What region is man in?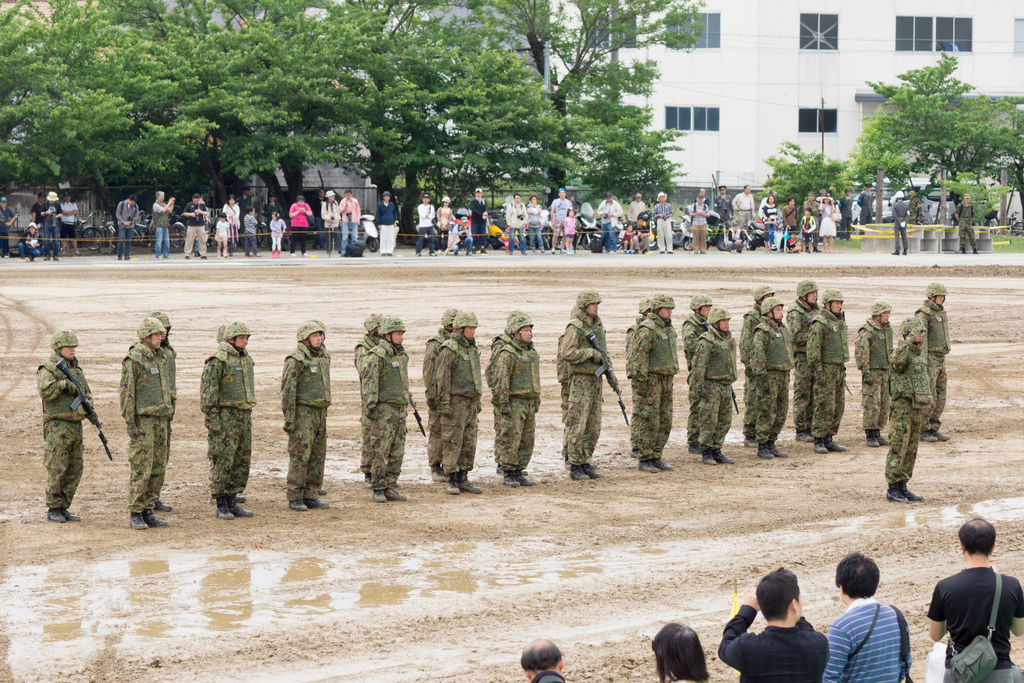
728:222:746:251.
